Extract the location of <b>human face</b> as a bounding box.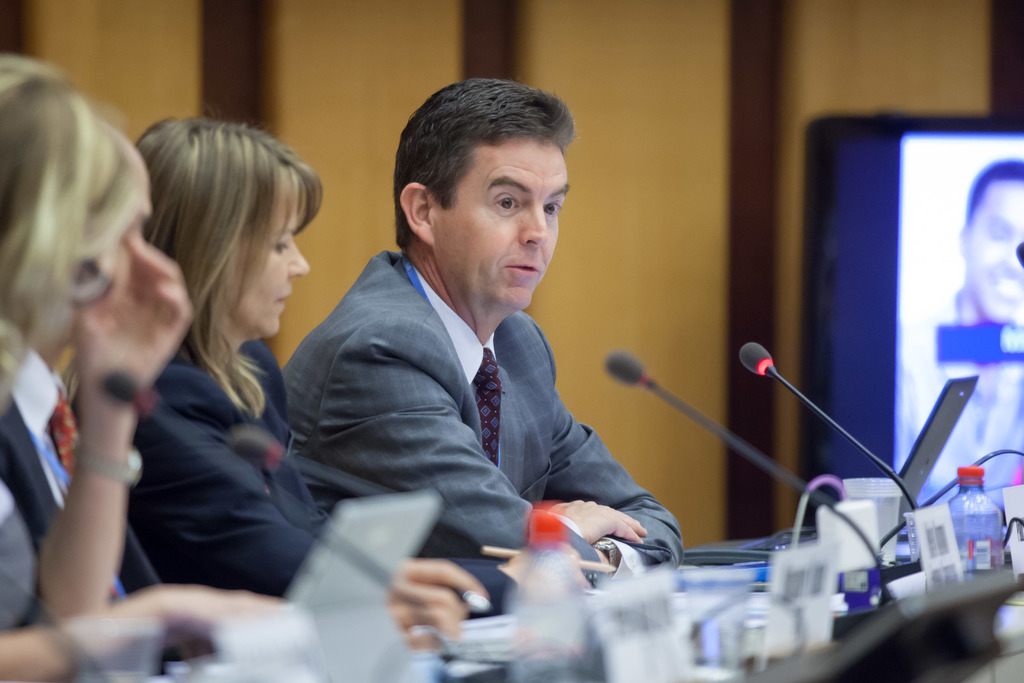
left=961, top=173, right=1023, bottom=325.
